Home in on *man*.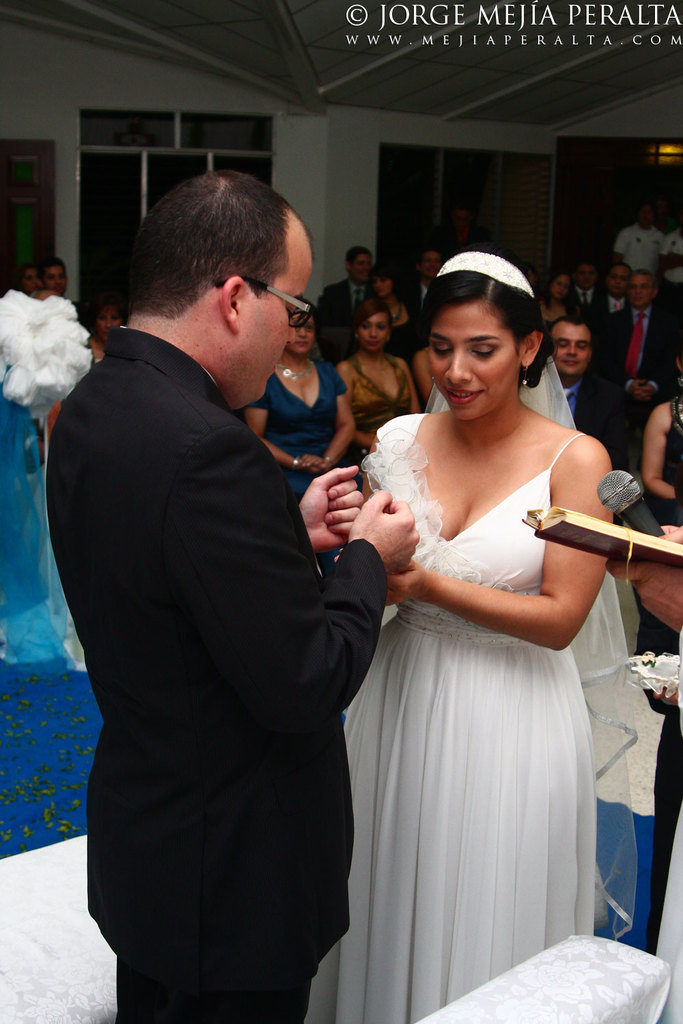
Homed in at <box>48,256,84,326</box>.
